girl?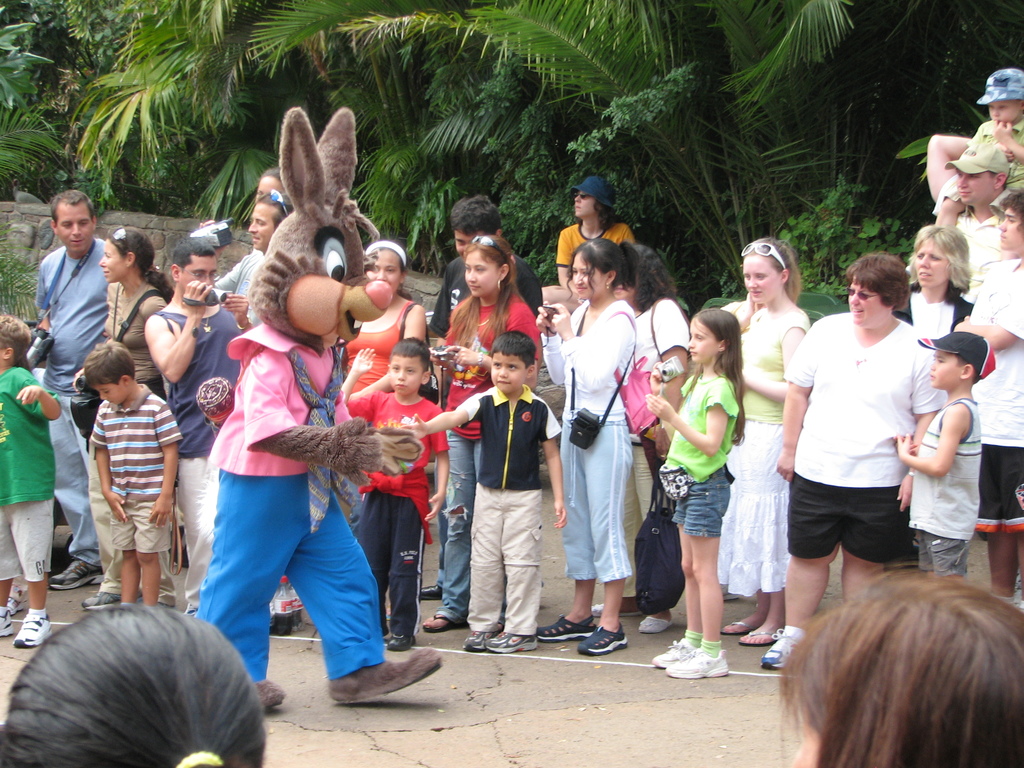
740,239,810,646
